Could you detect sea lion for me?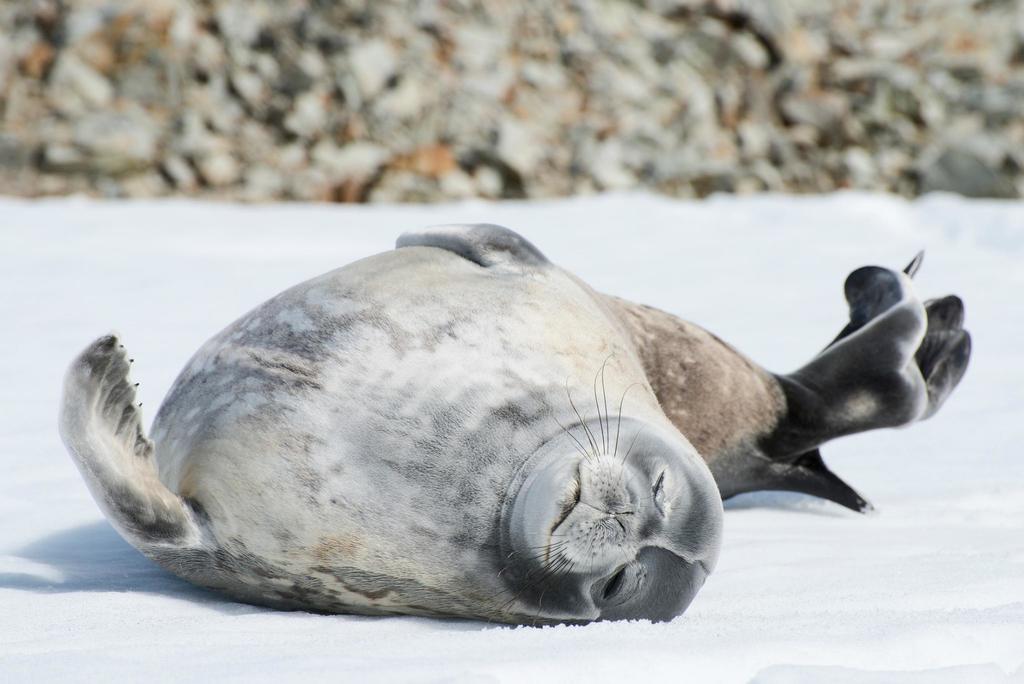
Detection result: 57, 224, 974, 624.
